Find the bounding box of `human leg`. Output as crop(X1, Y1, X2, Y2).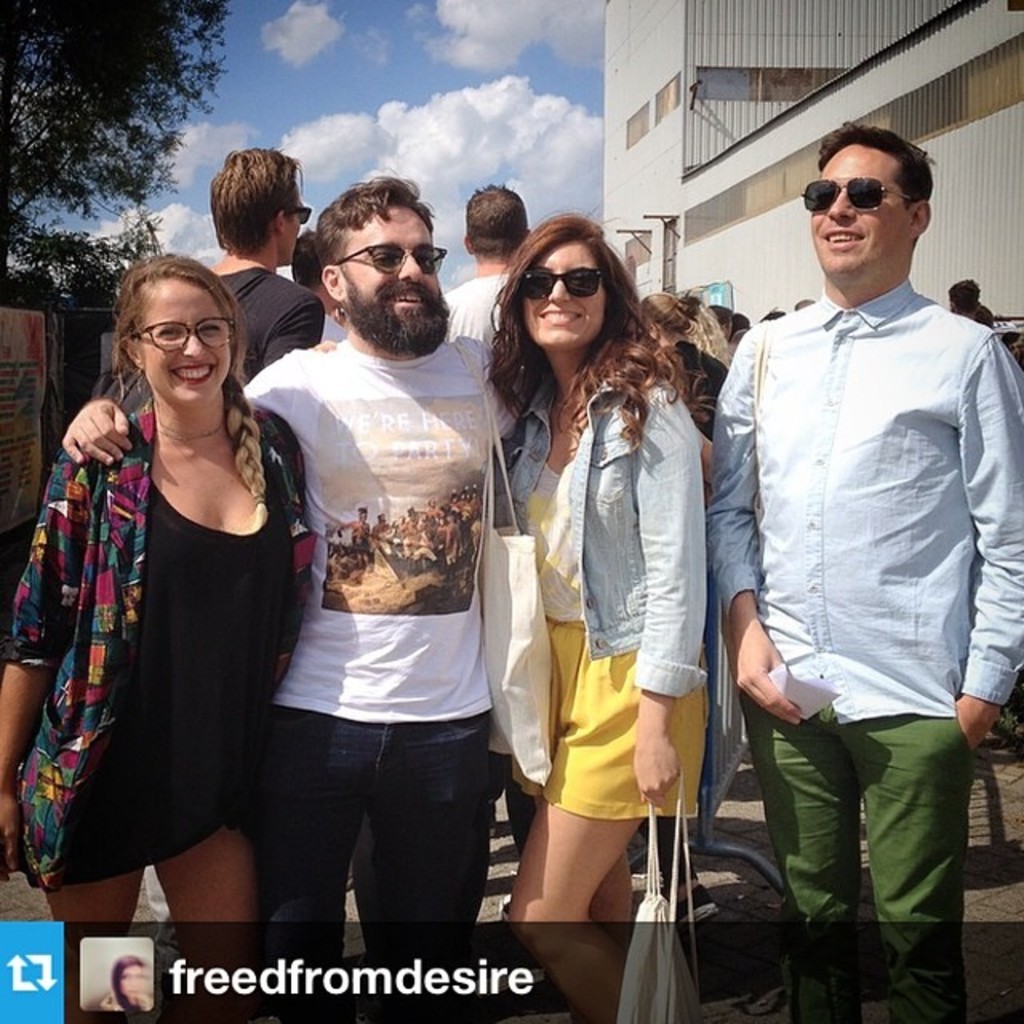
crop(46, 862, 139, 1008).
